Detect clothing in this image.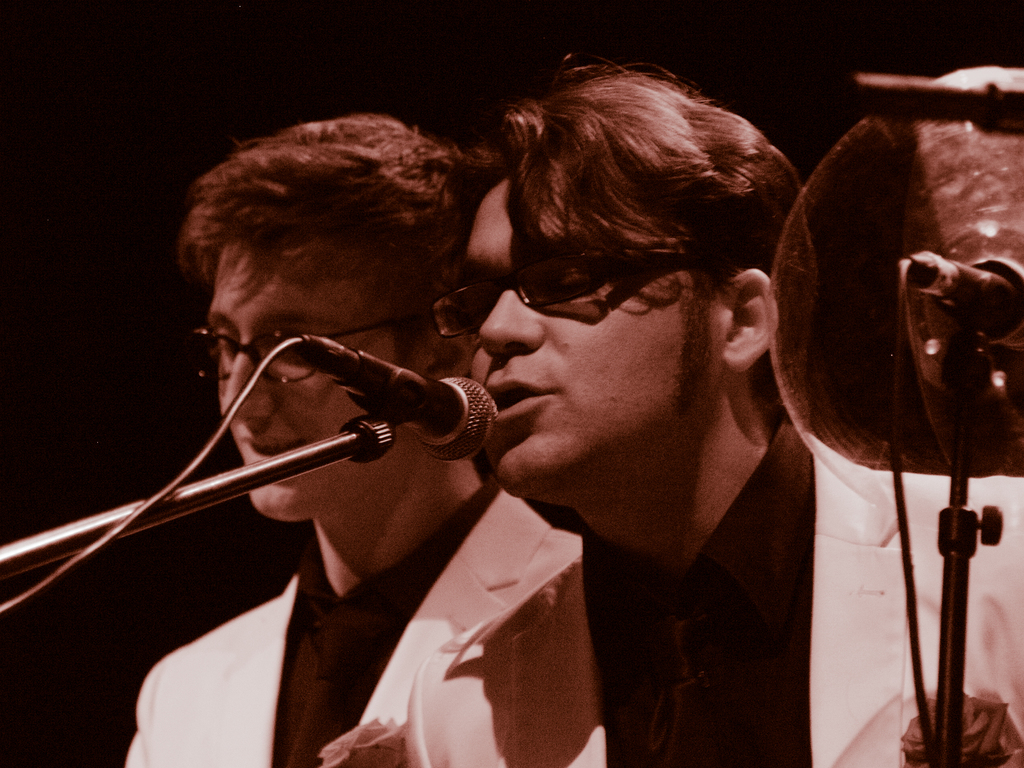
Detection: box=[404, 415, 1023, 767].
